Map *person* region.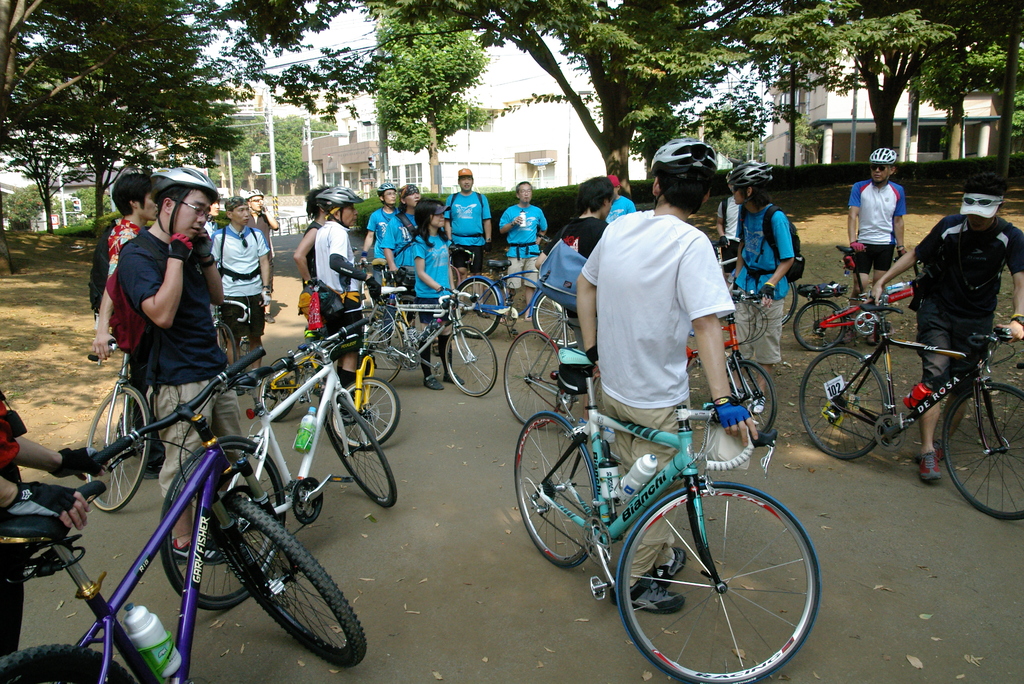
Mapped to box=[213, 195, 271, 423].
